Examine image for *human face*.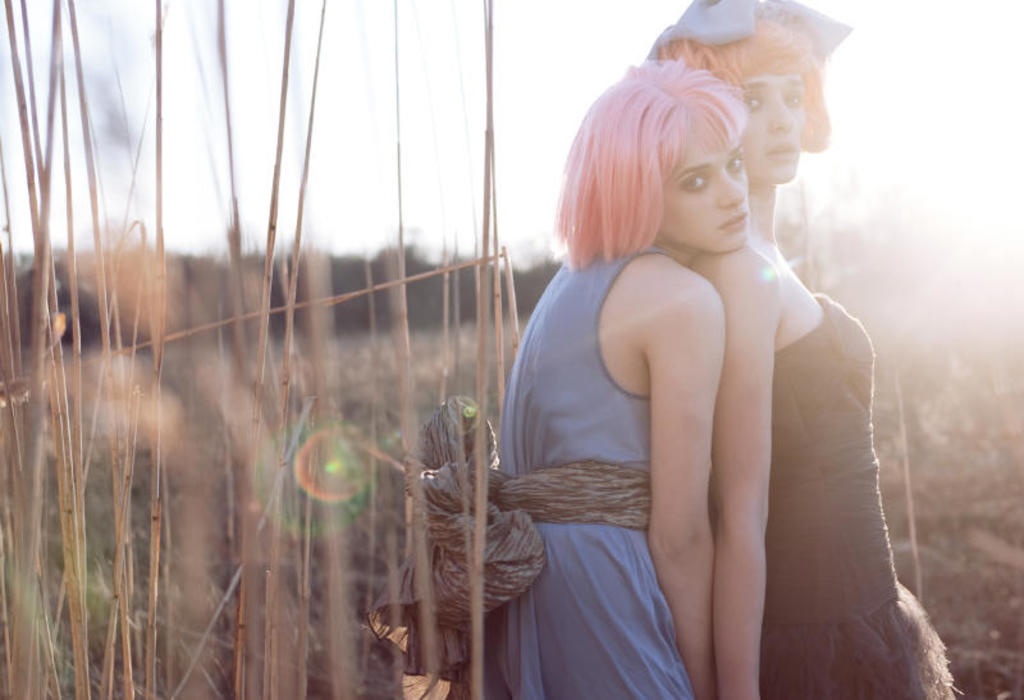
Examination result: [655,106,748,261].
